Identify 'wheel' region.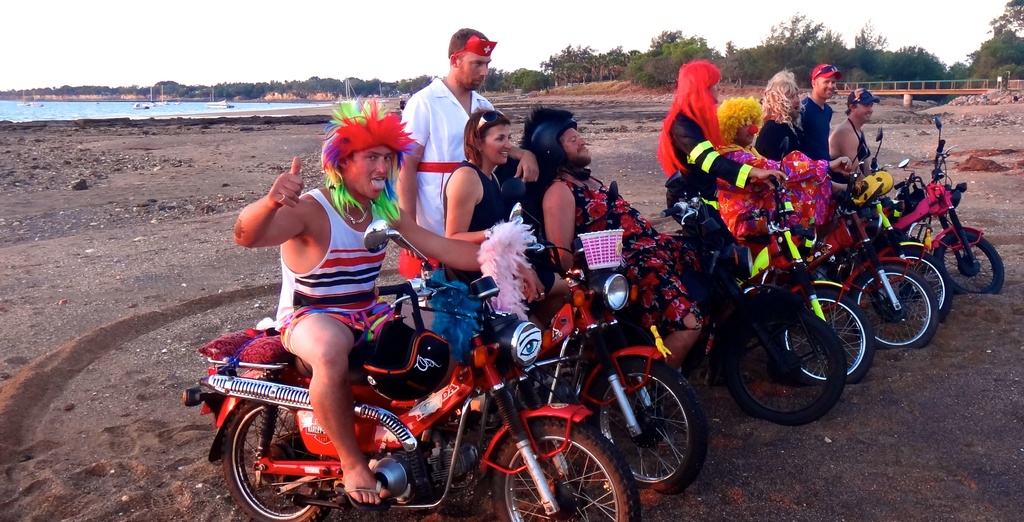
Region: x1=769 y1=279 x2=875 y2=386.
